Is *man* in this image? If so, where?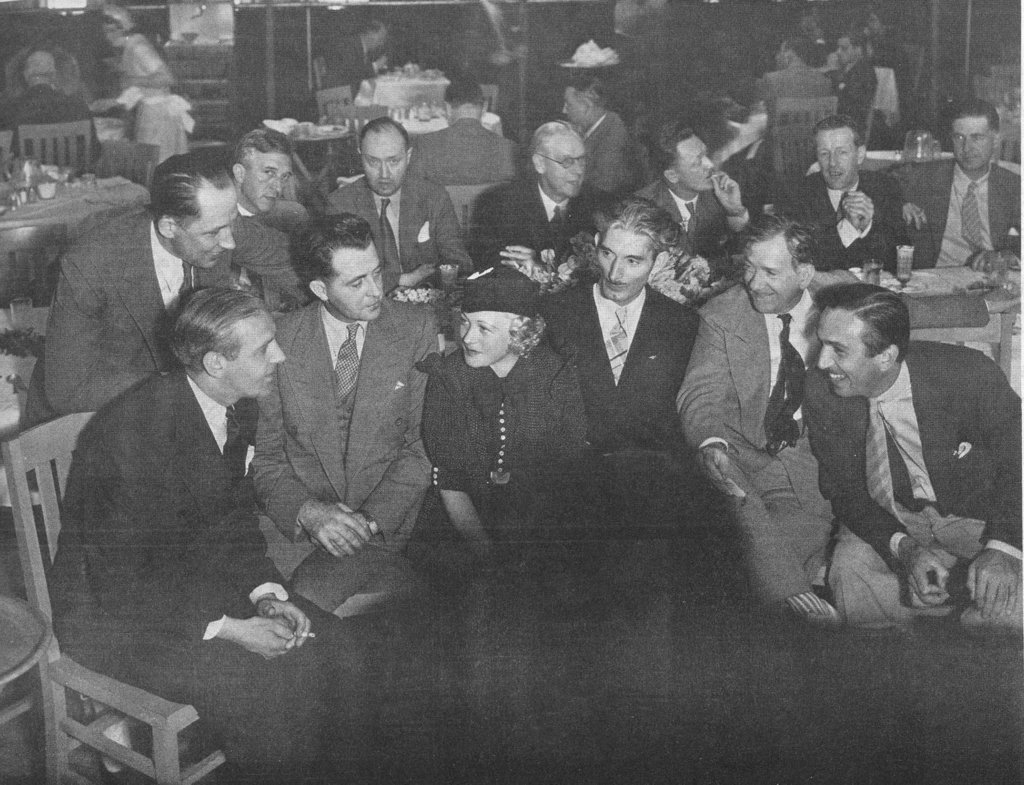
Yes, at 0, 49, 97, 174.
